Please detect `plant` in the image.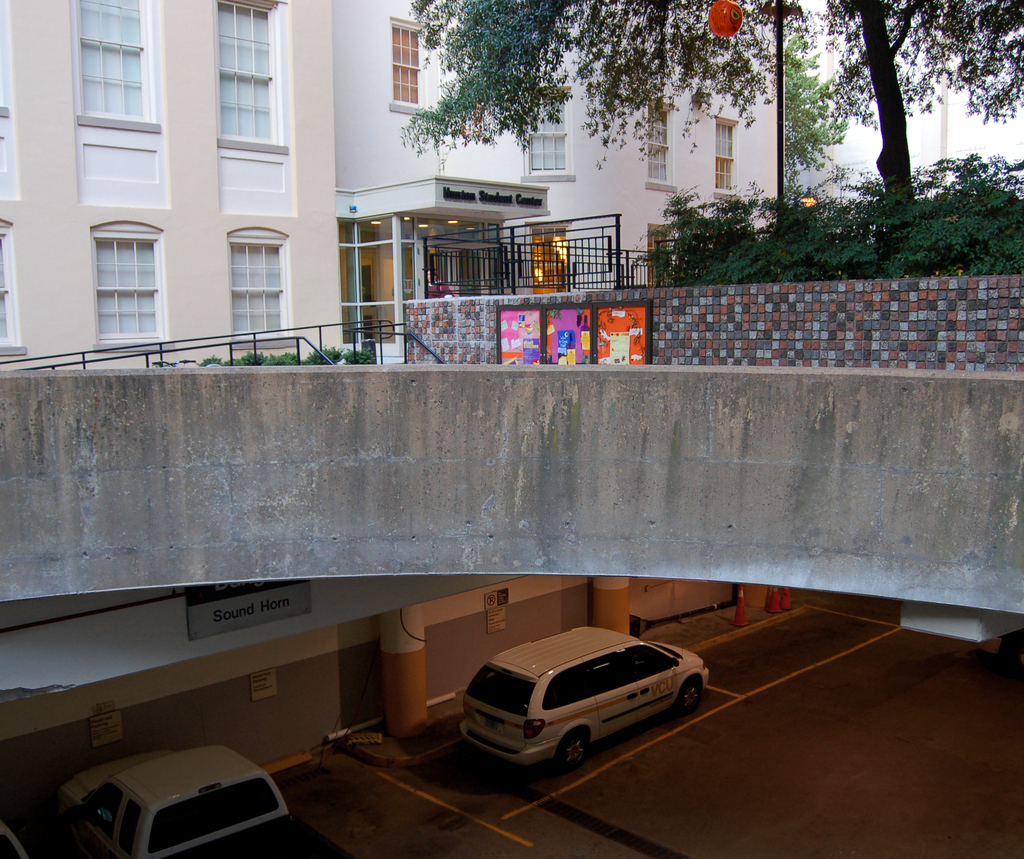
Rect(780, 164, 833, 269).
